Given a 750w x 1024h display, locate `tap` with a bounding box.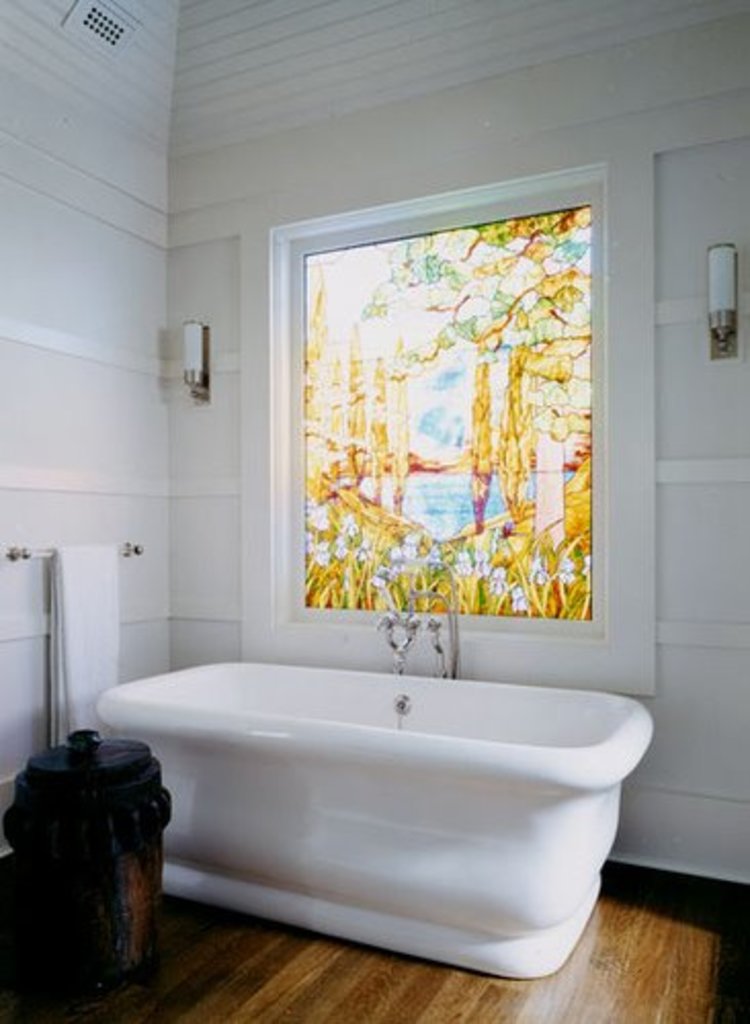
Located: box(375, 612, 420, 682).
